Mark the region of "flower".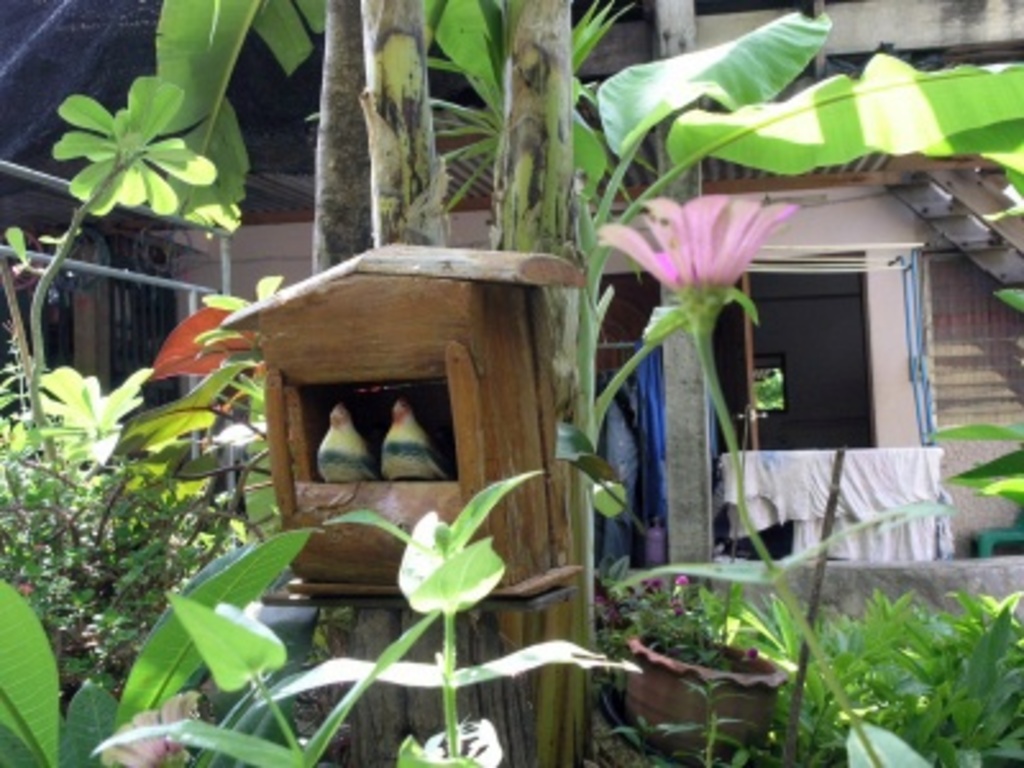
Region: left=591, top=184, right=809, bottom=305.
